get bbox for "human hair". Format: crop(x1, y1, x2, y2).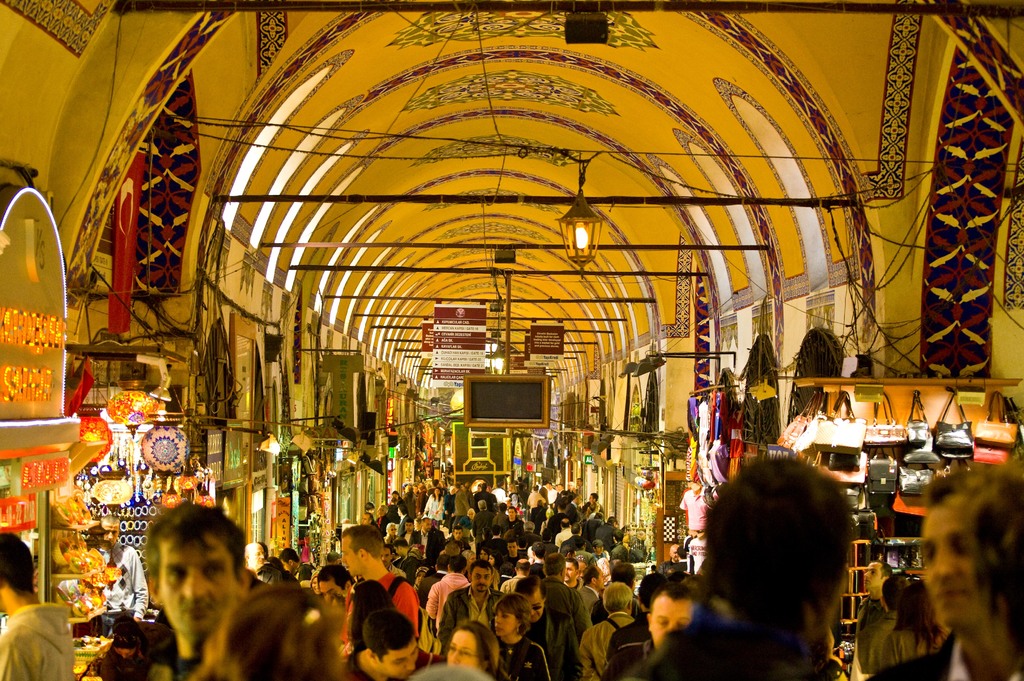
crop(361, 611, 413, 665).
